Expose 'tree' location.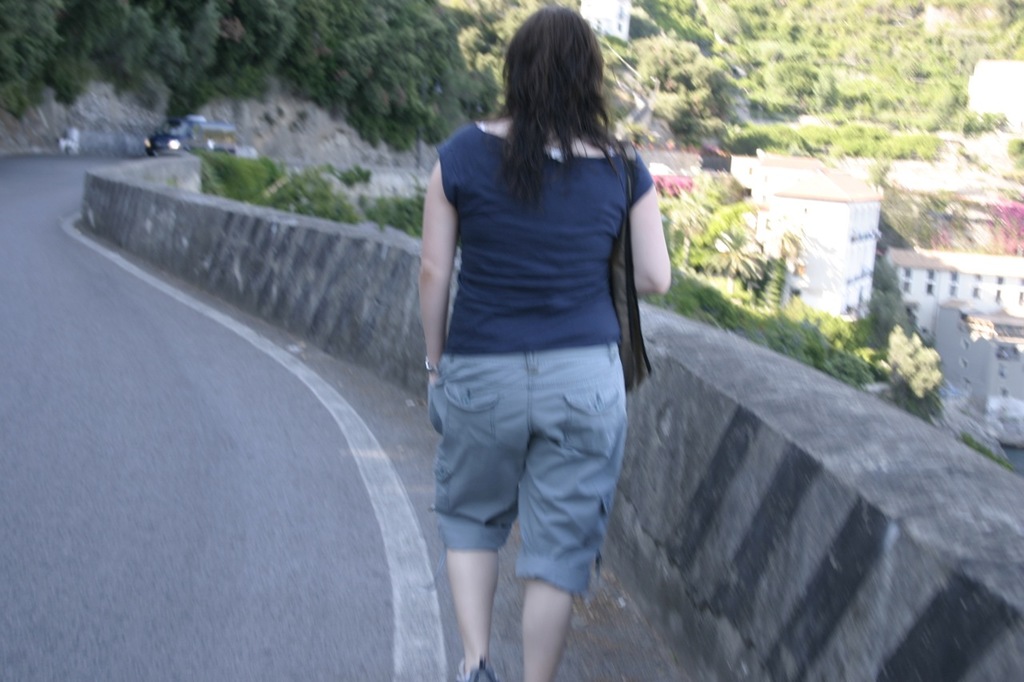
Exposed at select_region(854, 251, 906, 353).
